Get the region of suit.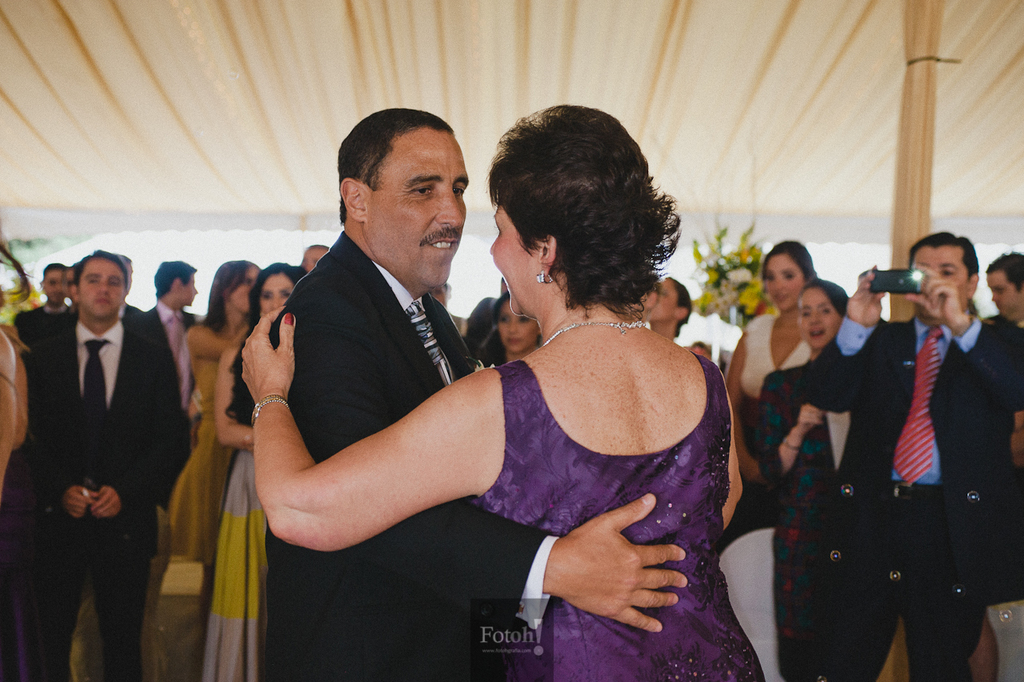
detection(268, 227, 559, 681).
